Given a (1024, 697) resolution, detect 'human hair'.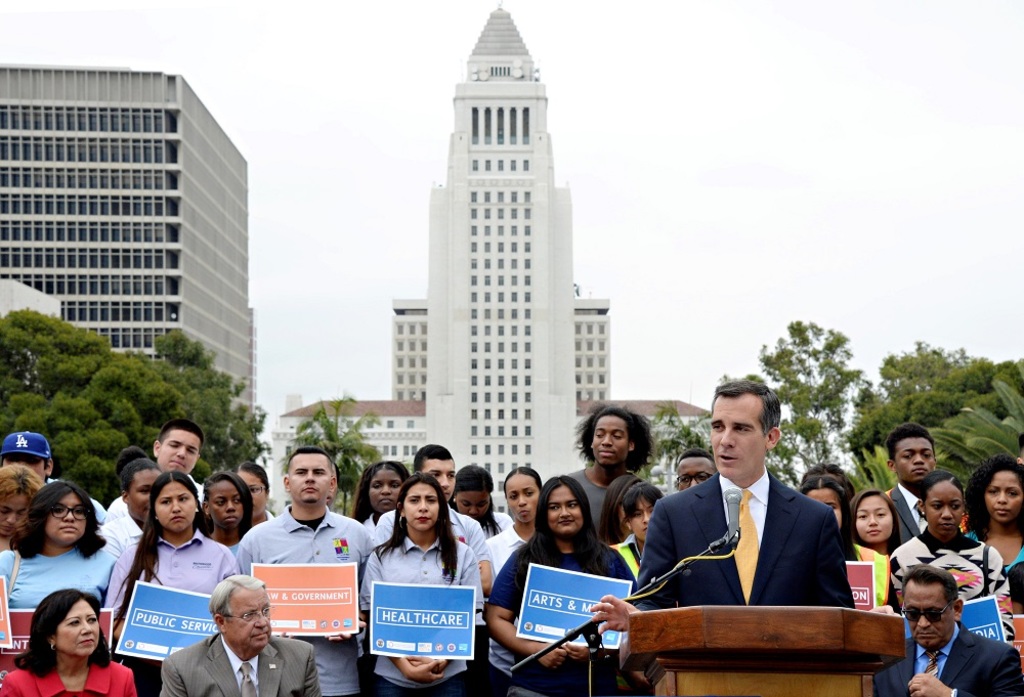
[left=532, top=490, right=603, bottom=584].
